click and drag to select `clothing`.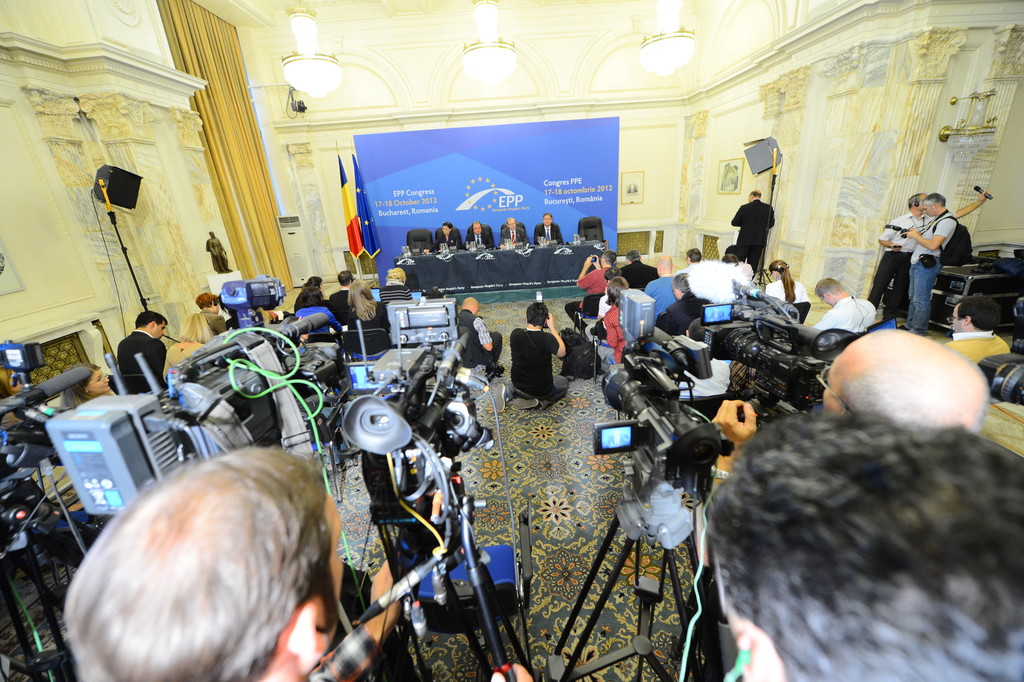
Selection: <region>536, 219, 563, 246</region>.
